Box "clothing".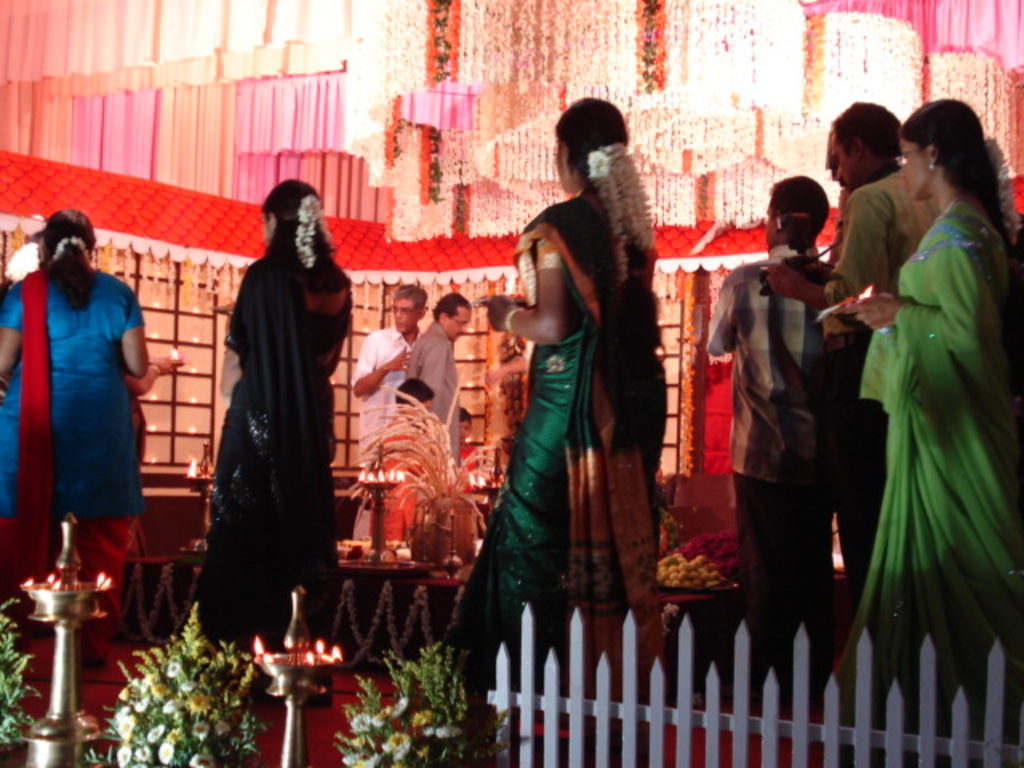
x1=0, y1=264, x2=144, y2=614.
